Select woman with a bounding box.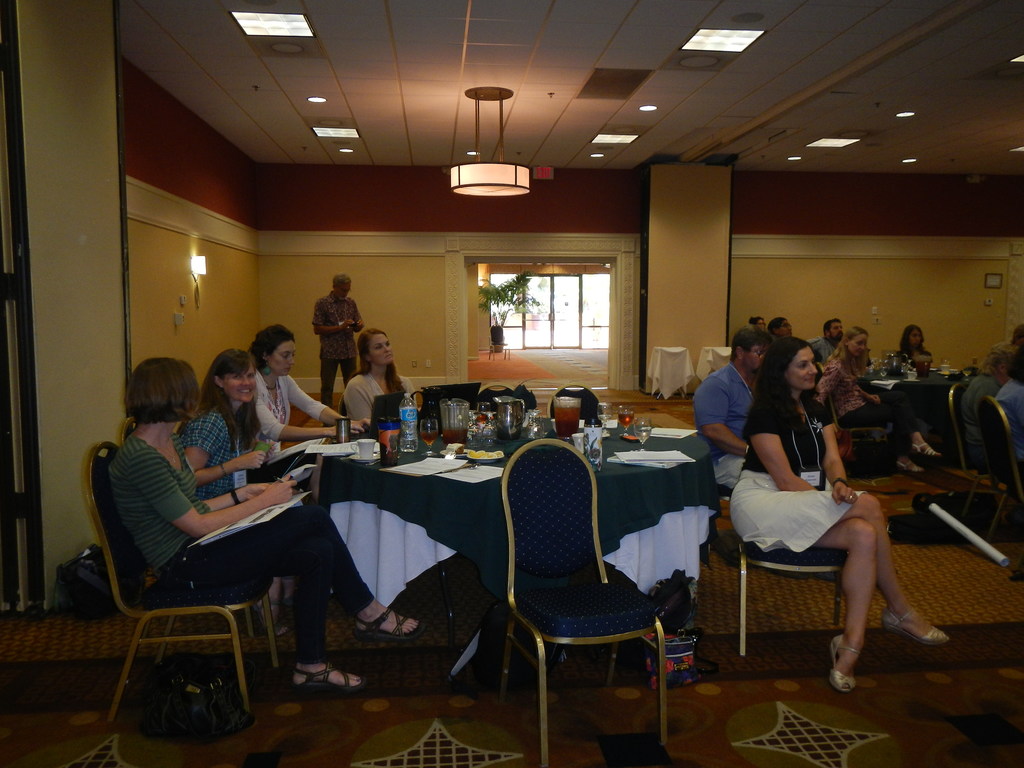
left=246, top=325, right=370, bottom=468.
